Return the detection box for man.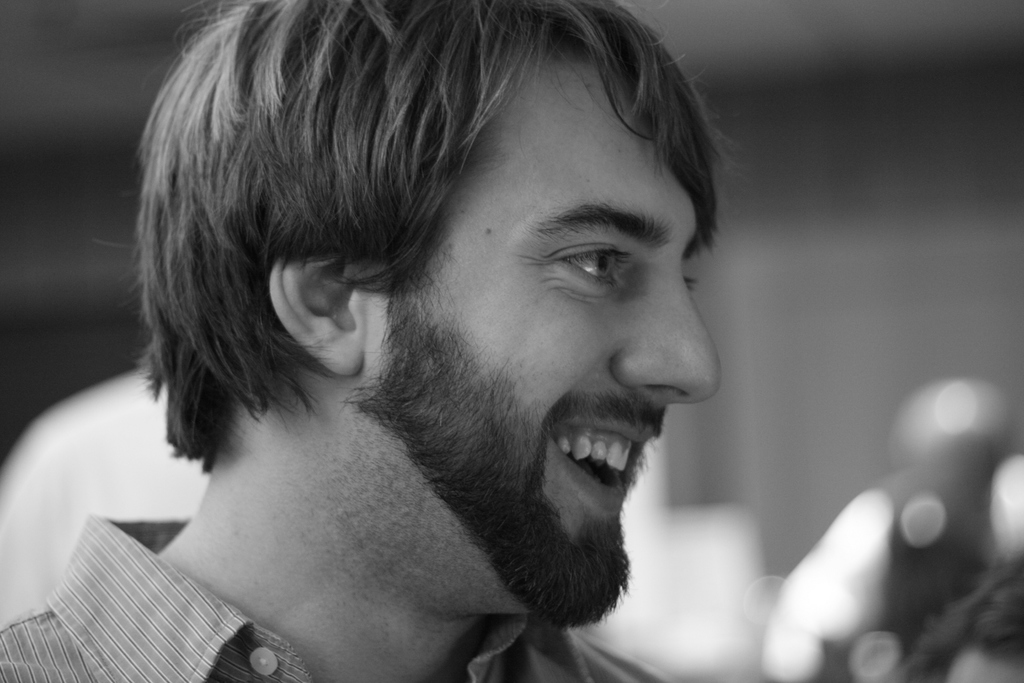
bbox(60, 19, 852, 663).
